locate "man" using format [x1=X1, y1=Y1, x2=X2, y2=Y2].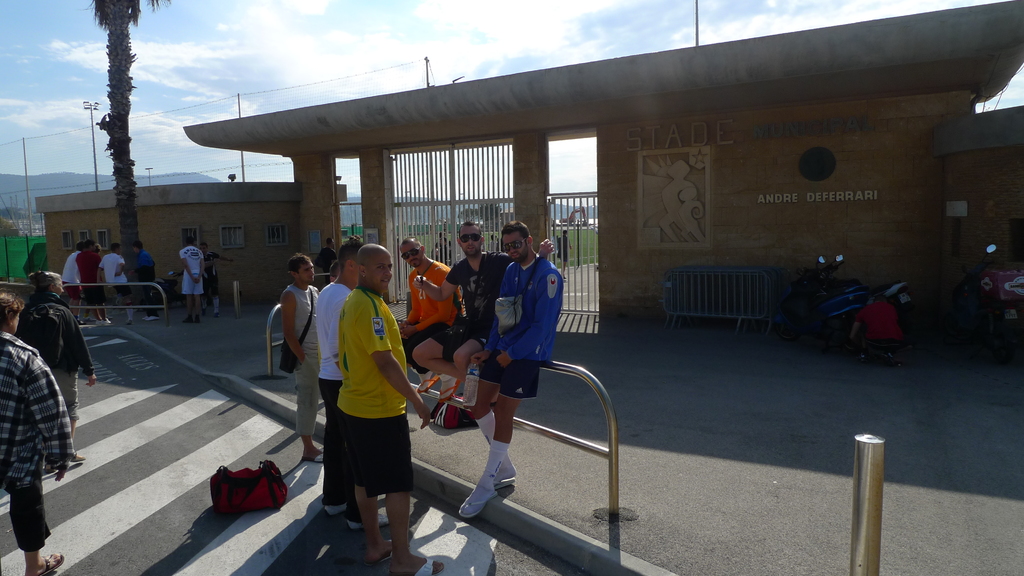
[x1=328, y1=260, x2=342, y2=284].
